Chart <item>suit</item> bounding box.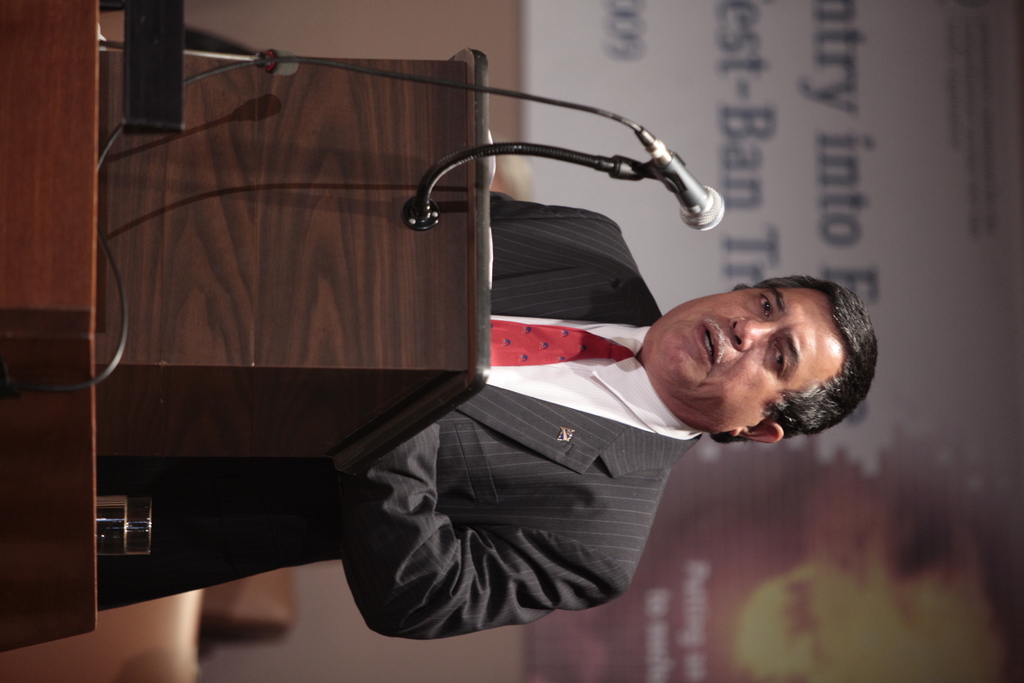
Charted: locate(97, 193, 703, 641).
